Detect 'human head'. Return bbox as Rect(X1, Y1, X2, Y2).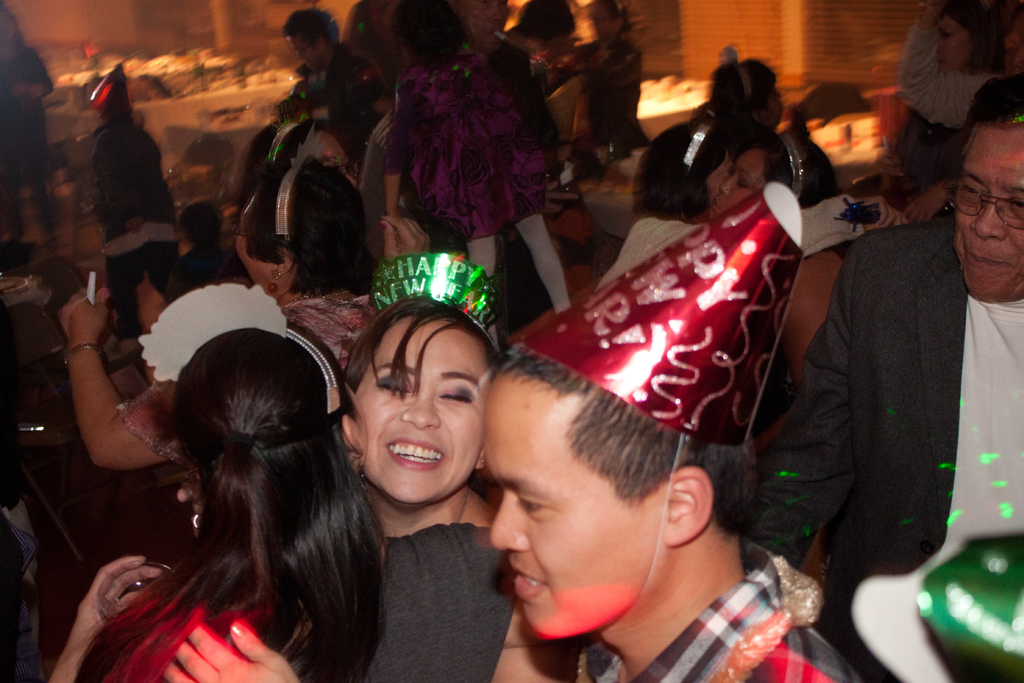
Rect(223, 160, 356, 296).
